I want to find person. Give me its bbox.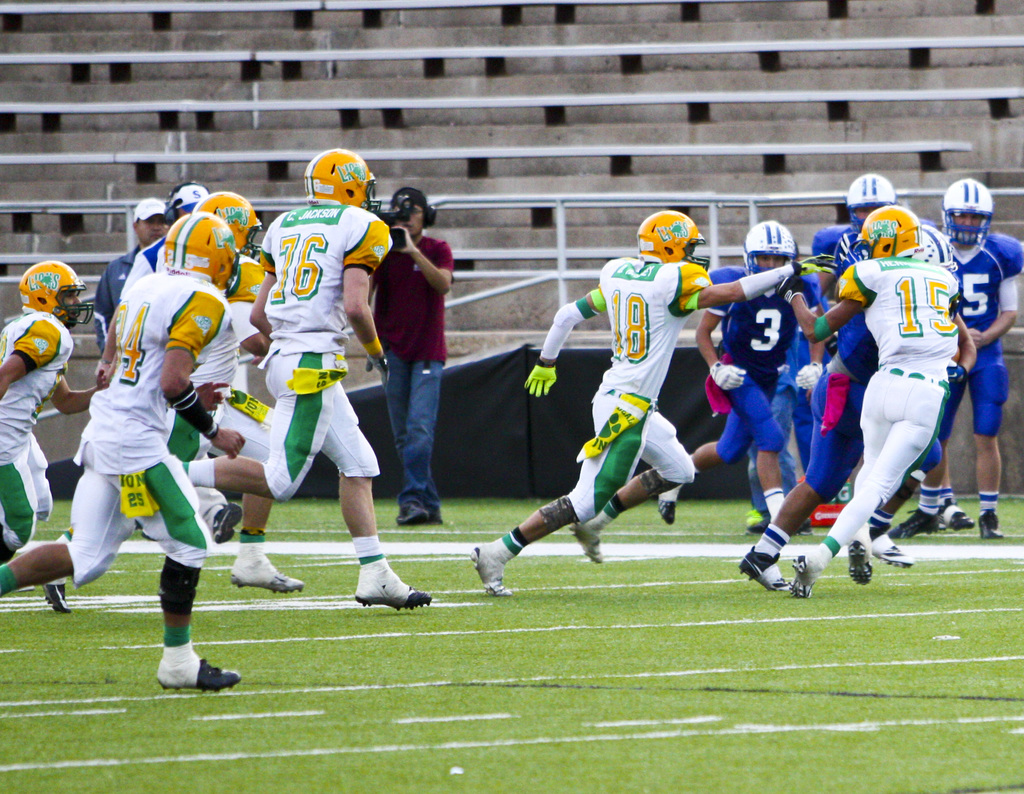
left=0, top=203, right=239, bottom=691.
